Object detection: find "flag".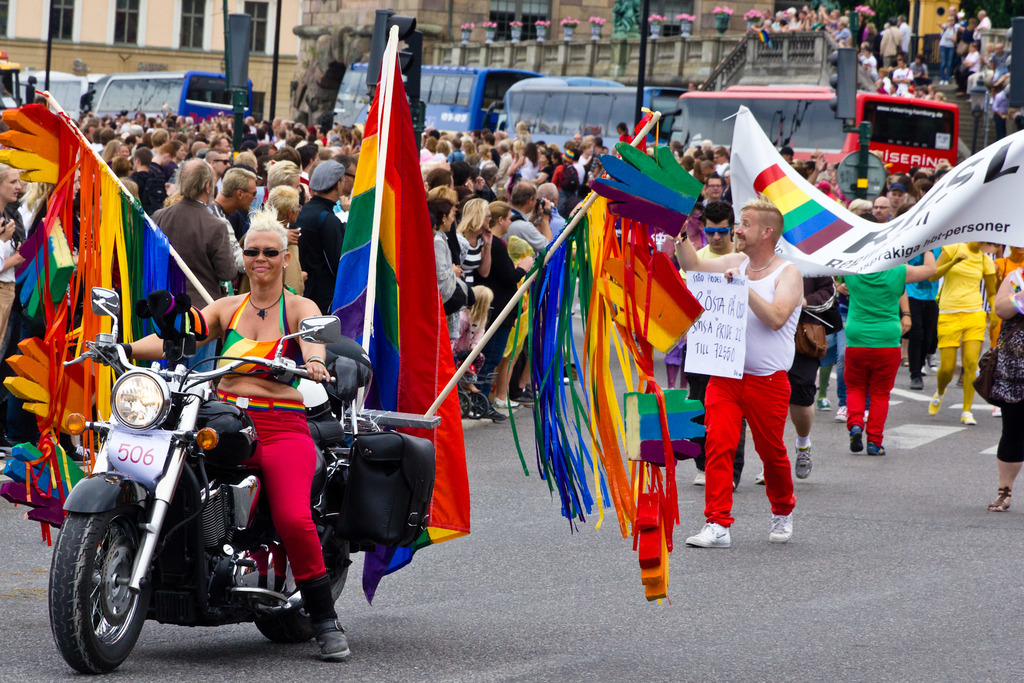
rect(733, 106, 1023, 254).
